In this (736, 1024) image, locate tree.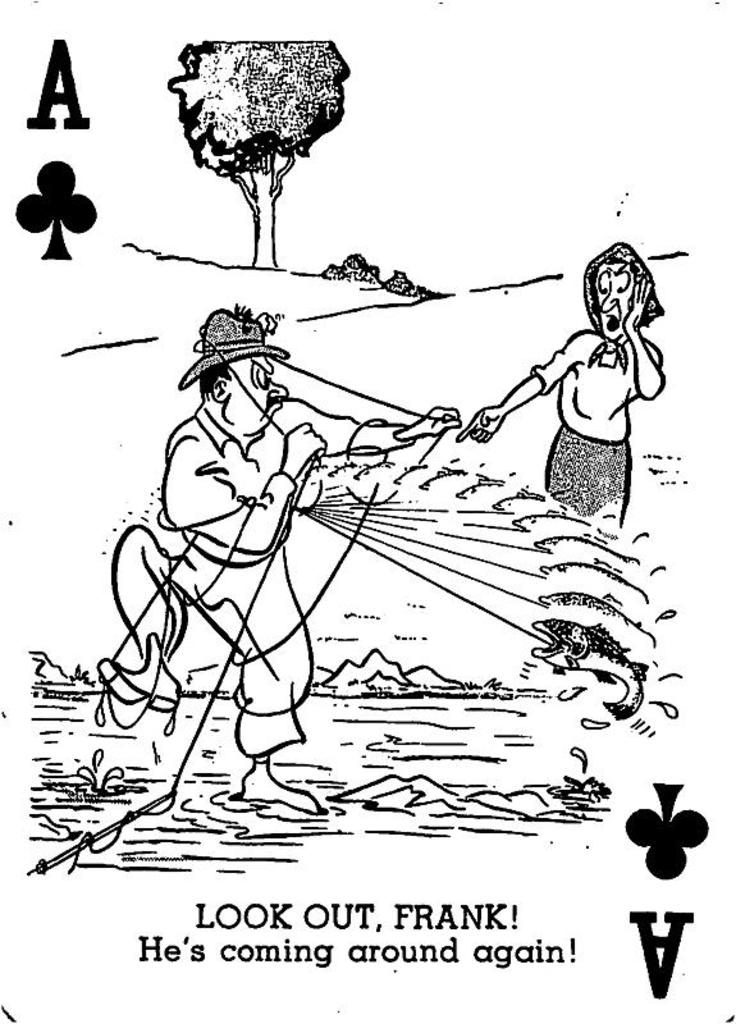
Bounding box: left=165, top=38, right=349, bottom=269.
